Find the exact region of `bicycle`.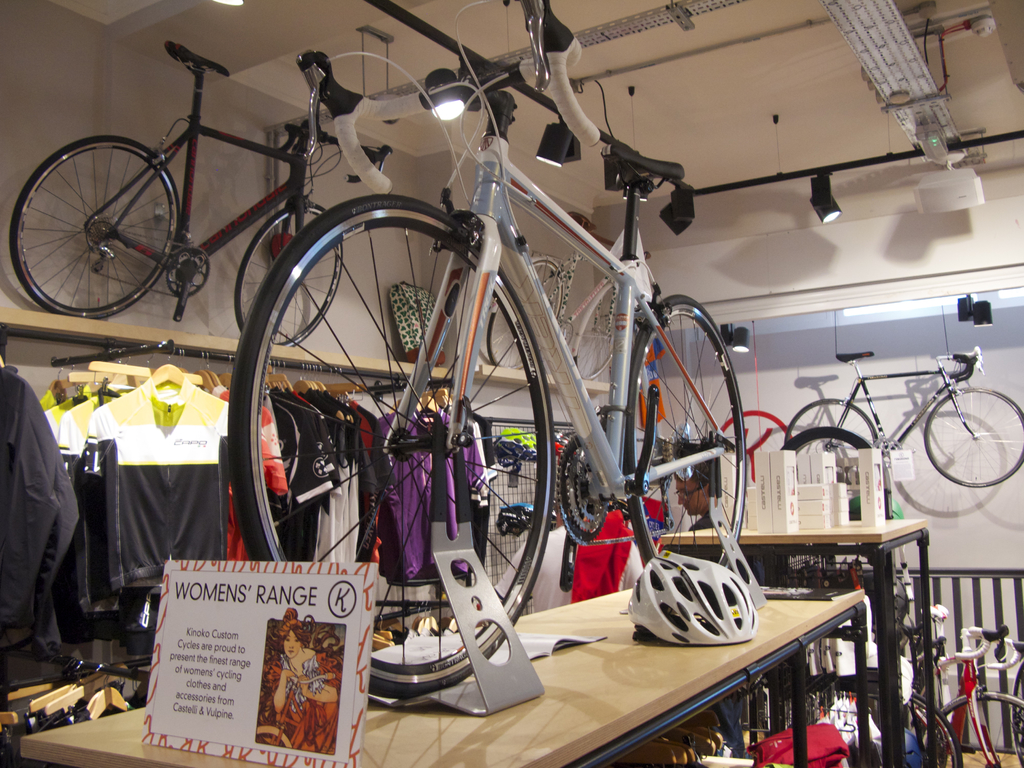
Exact region: (left=828, top=584, right=959, bottom=766).
